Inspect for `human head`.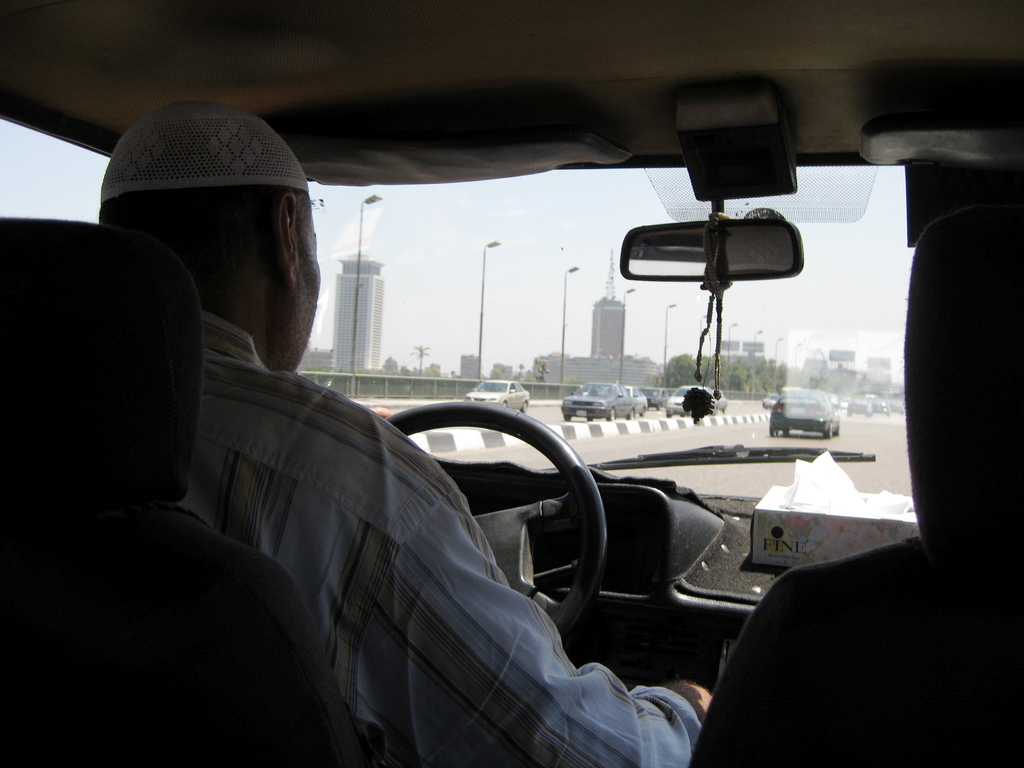
Inspection: bbox=[112, 99, 323, 372].
